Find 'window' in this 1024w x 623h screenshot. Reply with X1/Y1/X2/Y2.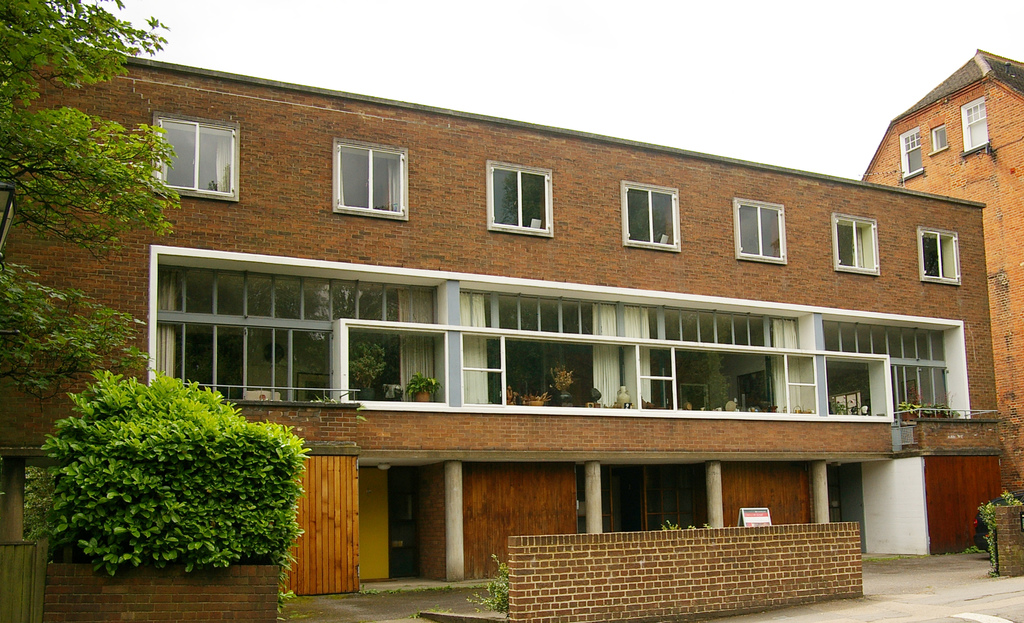
623/303/797/341.
